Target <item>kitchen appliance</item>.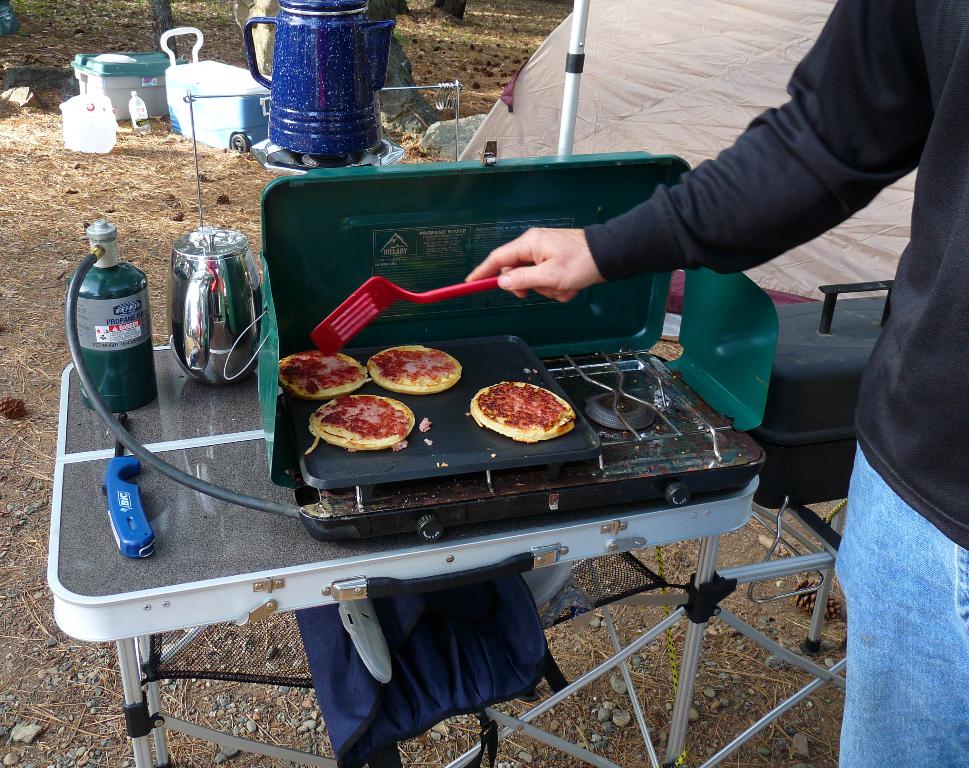
Target region: {"x1": 168, "y1": 224, "x2": 247, "y2": 379}.
